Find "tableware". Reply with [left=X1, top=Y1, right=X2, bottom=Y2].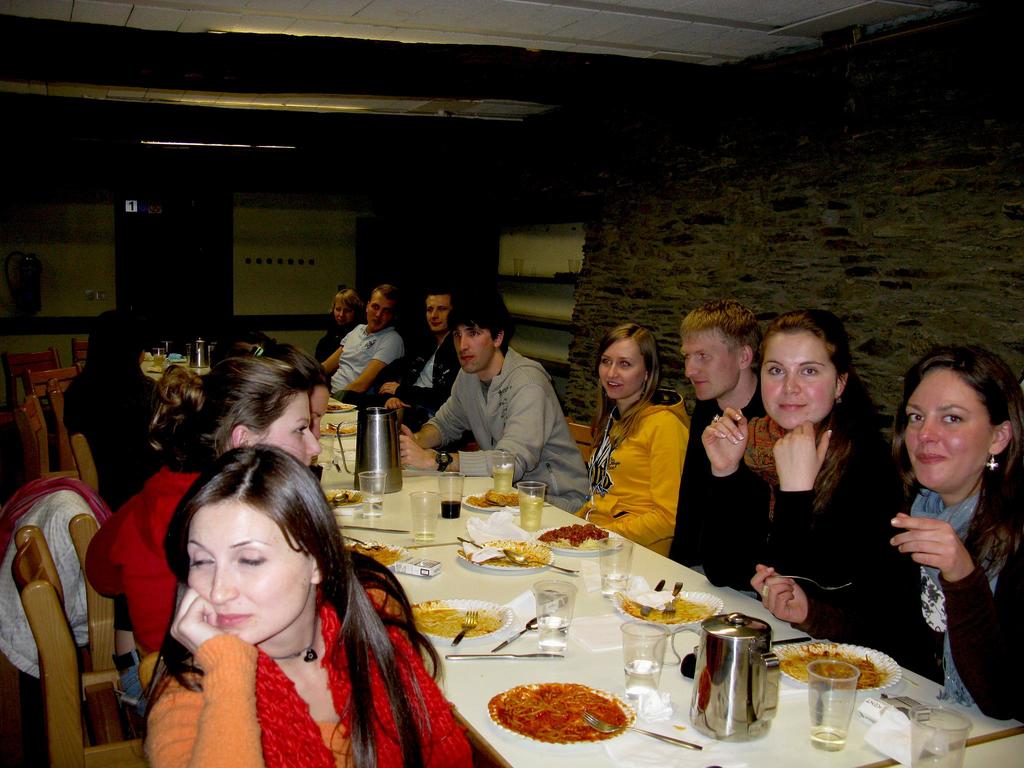
[left=324, top=488, right=376, bottom=509].
